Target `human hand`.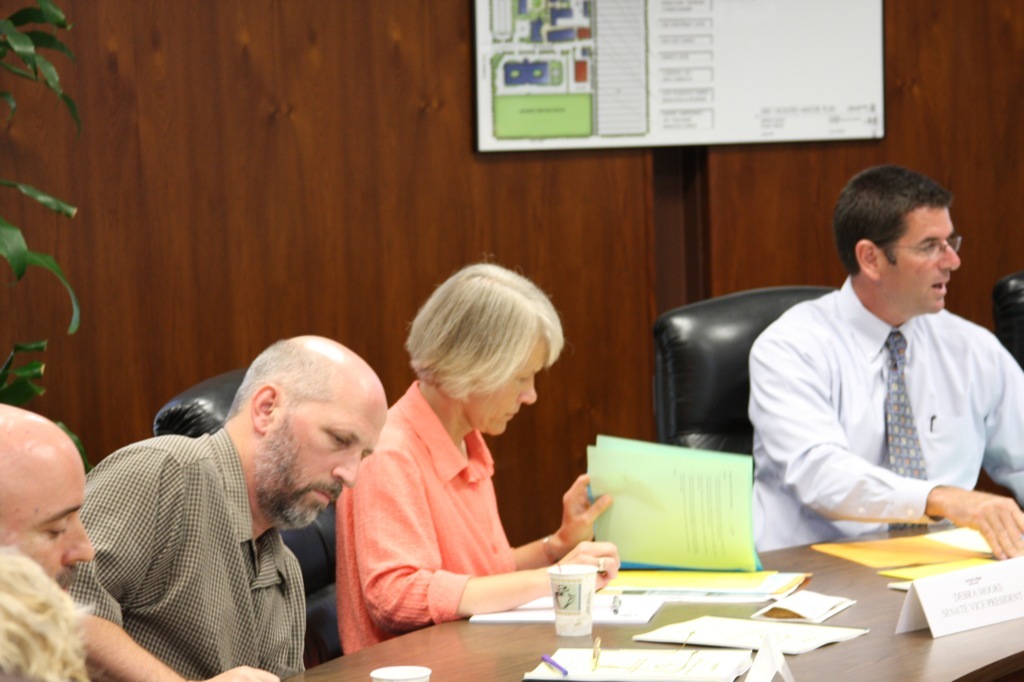
Target region: <bbox>199, 661, 281, 681</bbox>.
